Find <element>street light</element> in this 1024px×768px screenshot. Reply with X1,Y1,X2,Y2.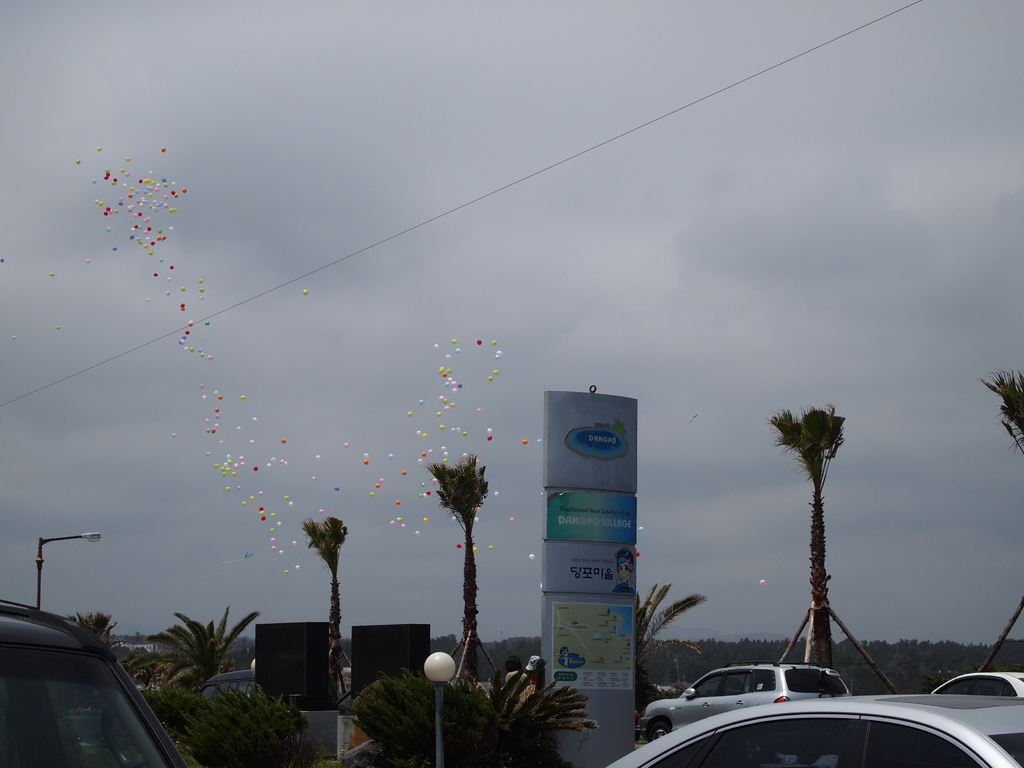
419,648,461,767.
